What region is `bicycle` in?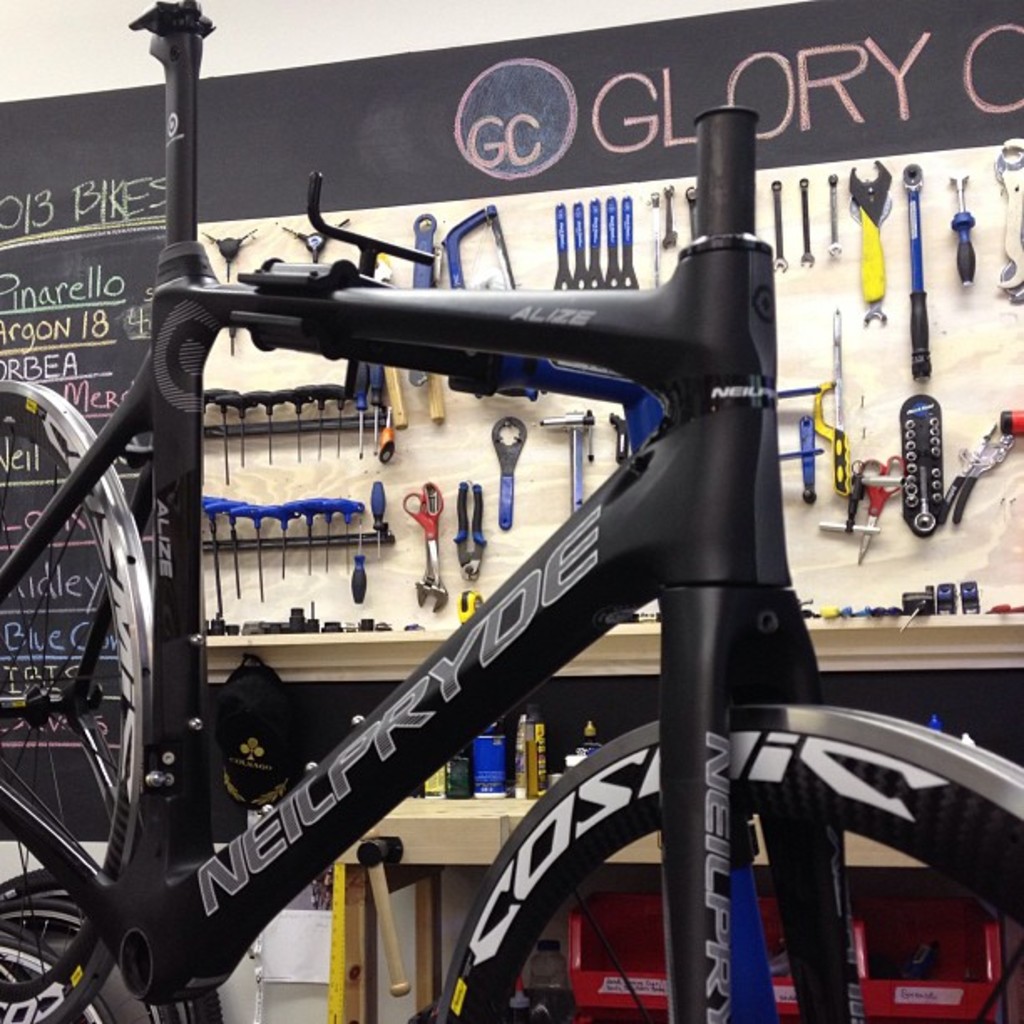
bbox=(2, 234, 1023, 1022).
